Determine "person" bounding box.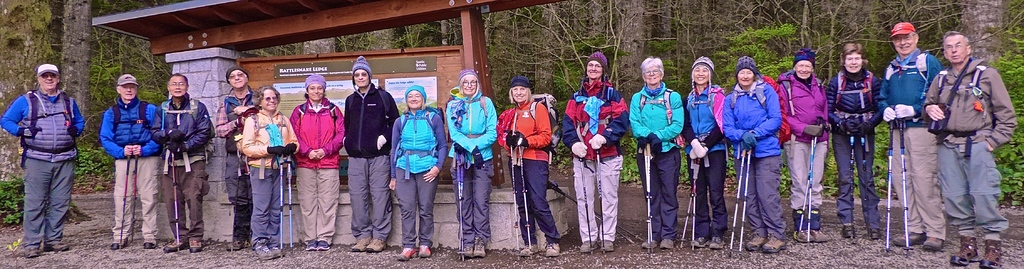
Determined: <region>874, 24, 948, 254</region>.
